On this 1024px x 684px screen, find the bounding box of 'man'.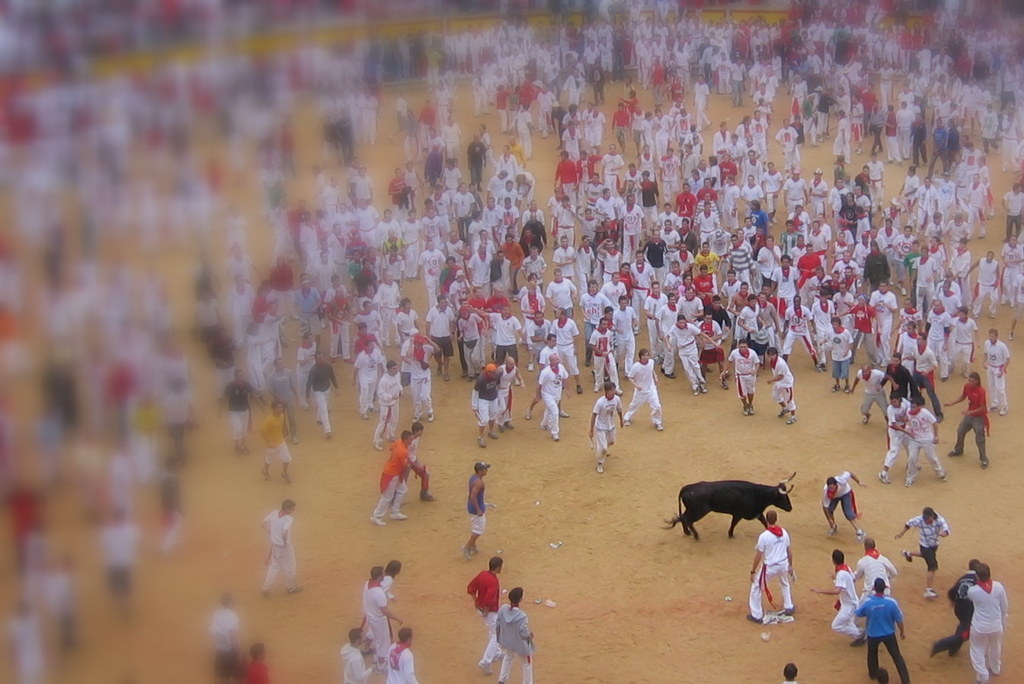
Bounding box: crop(957, 563, 1014, 669).
